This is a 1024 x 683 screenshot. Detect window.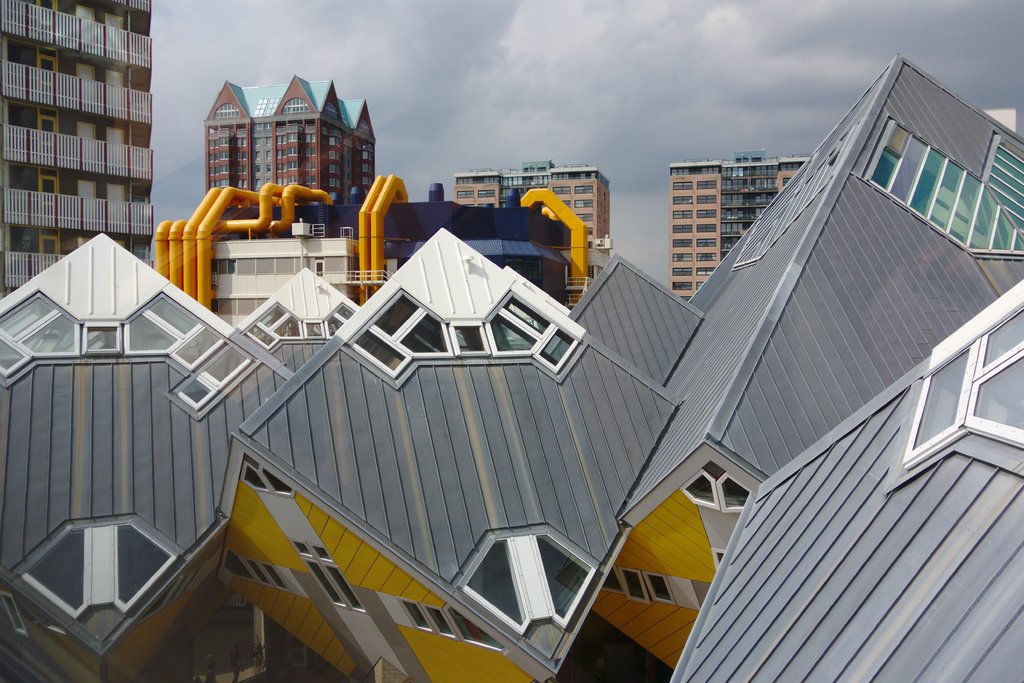
BBox(305, 176, 315, 181).
